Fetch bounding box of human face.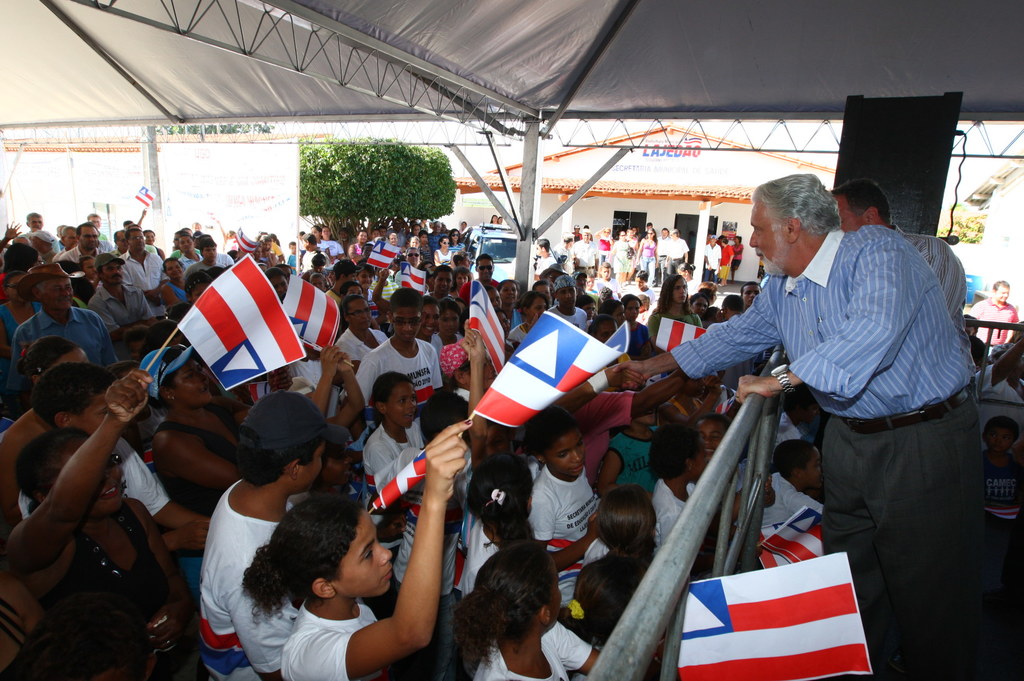
Bbox: [left=174, top=351, right=211, bottom=402].
